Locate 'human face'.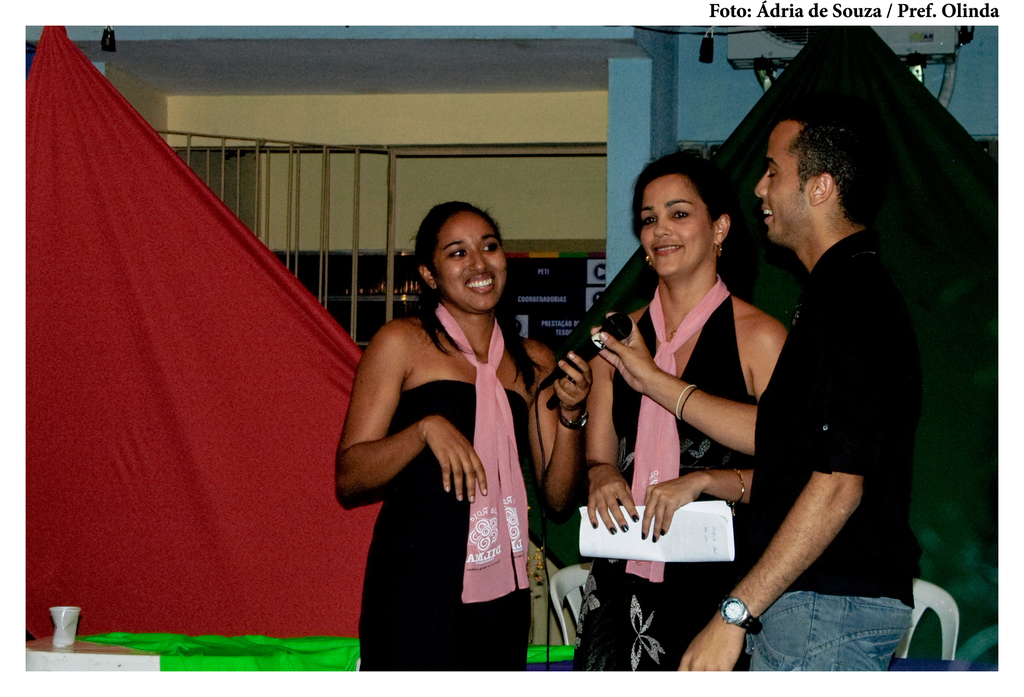
Bounding box: <bbox>625, 170, 709, 274</bbox>.
